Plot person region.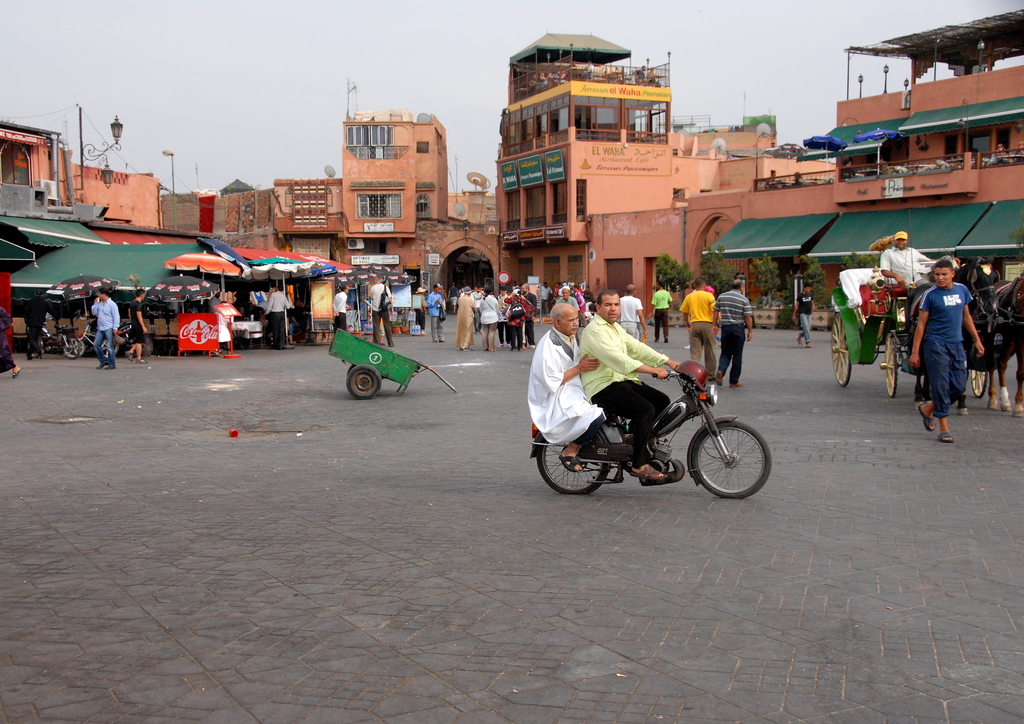
Plotted at pyautogui.locateOnScreen(710, 277, 754, 391).
